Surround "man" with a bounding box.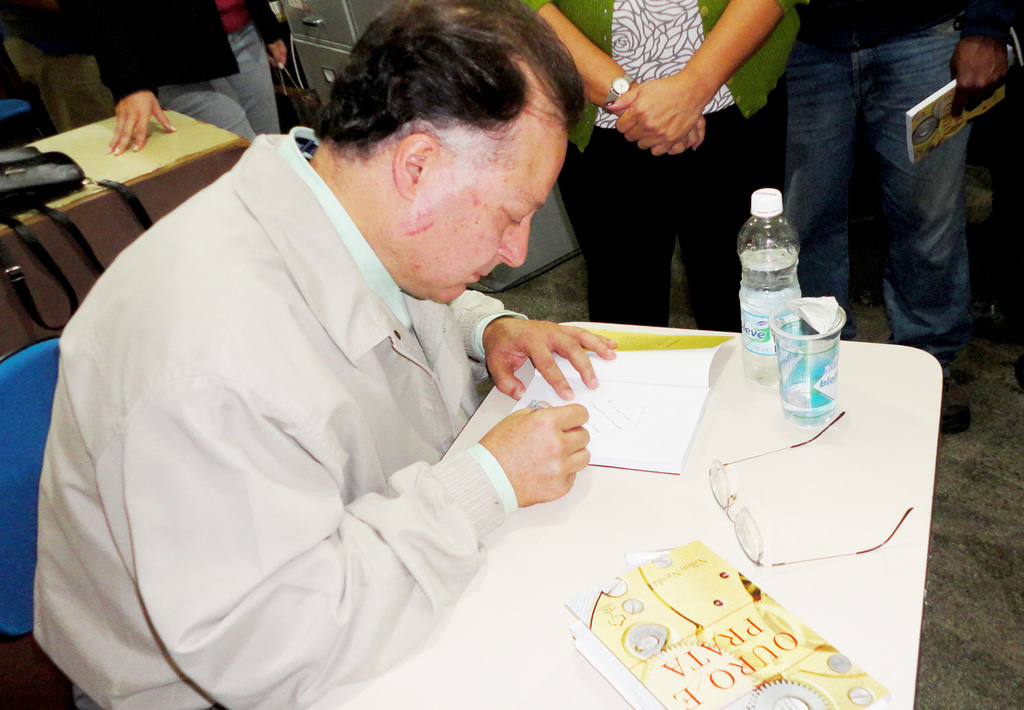
region(776, 0, 1023, 432).
